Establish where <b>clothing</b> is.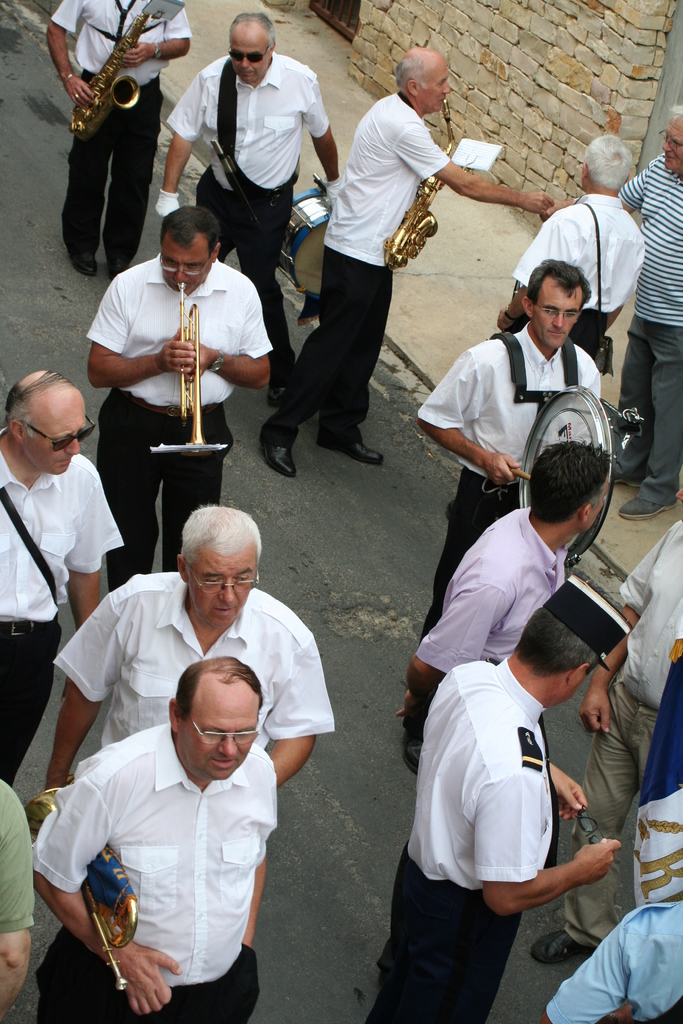
Established at [559, 523, 682, 950].
